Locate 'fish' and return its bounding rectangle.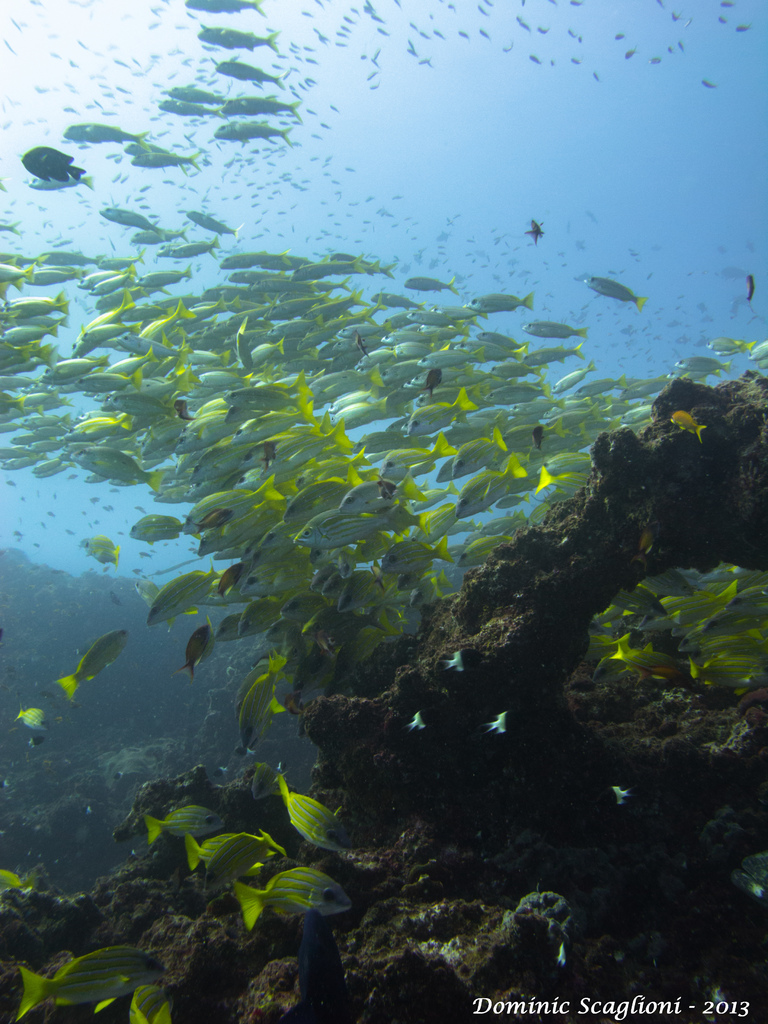
<box>11,700,44,726</box>.
